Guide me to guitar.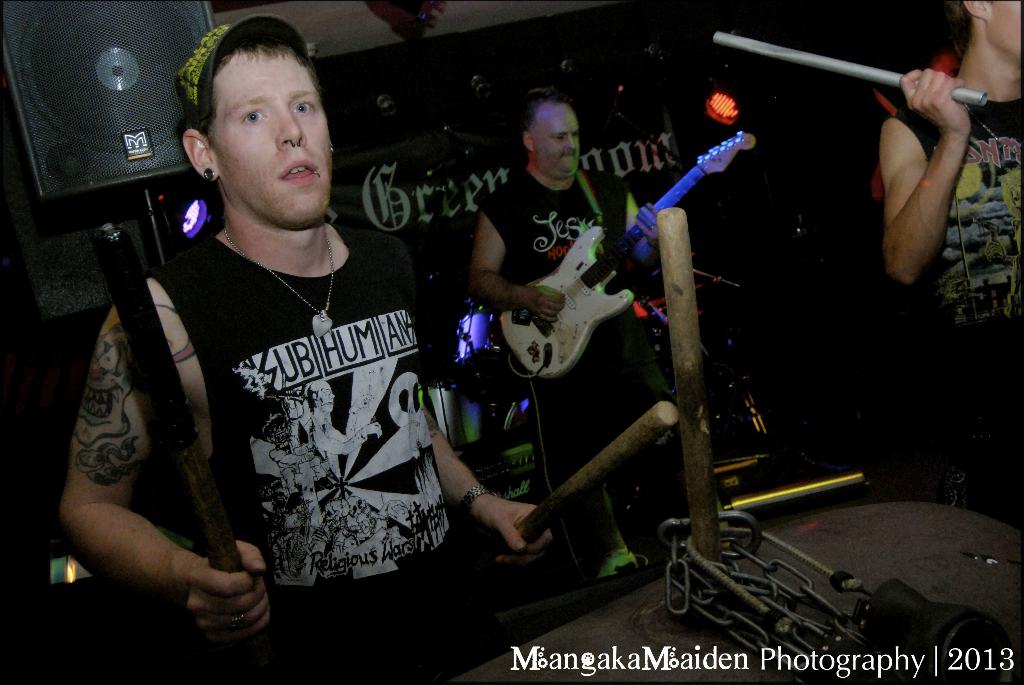
Guidance: 483/173/721/384.
